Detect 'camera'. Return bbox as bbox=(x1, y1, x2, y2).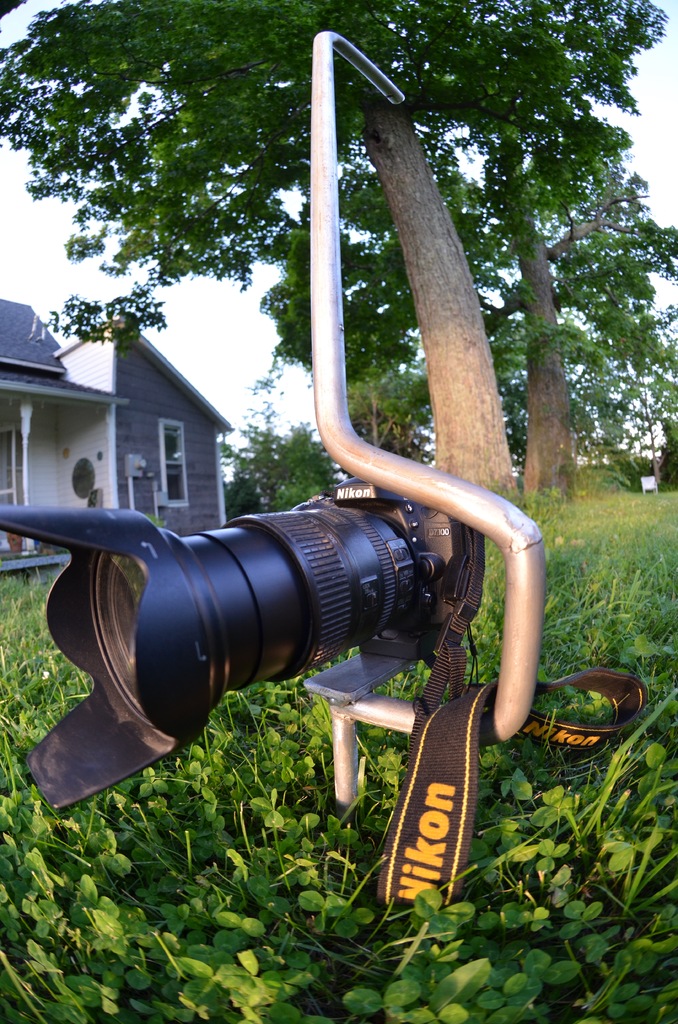
bbox=(9, 456, 514, 801).
